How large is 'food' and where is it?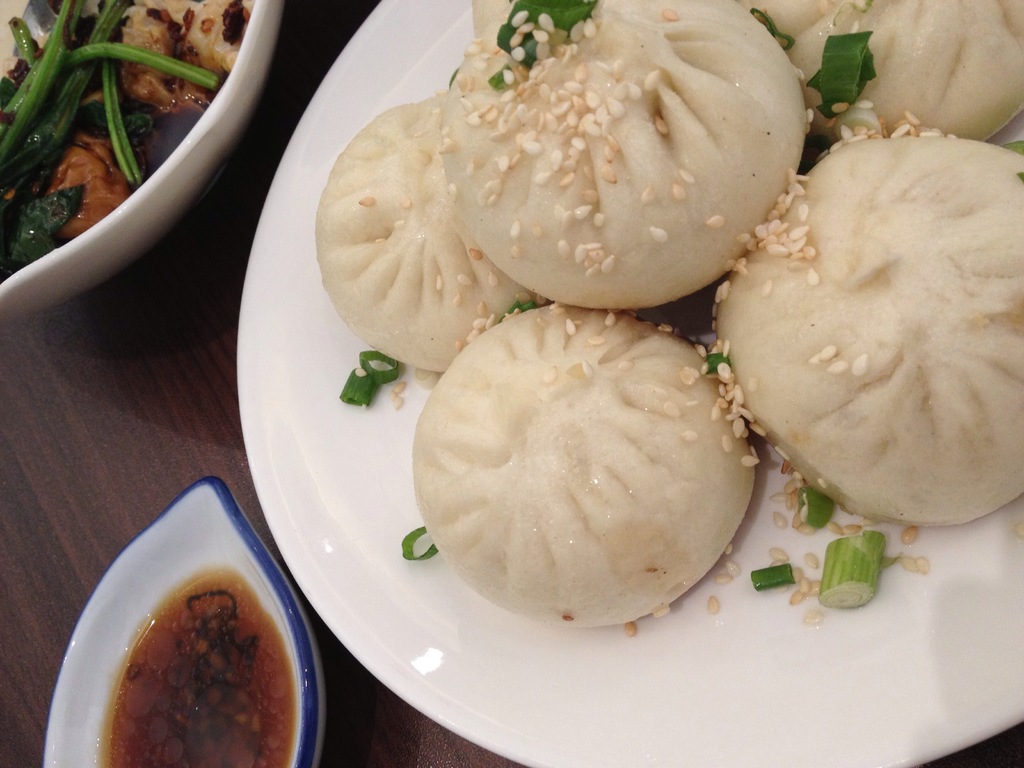
Bounding box: box=[783, 0, 1023, 140].
